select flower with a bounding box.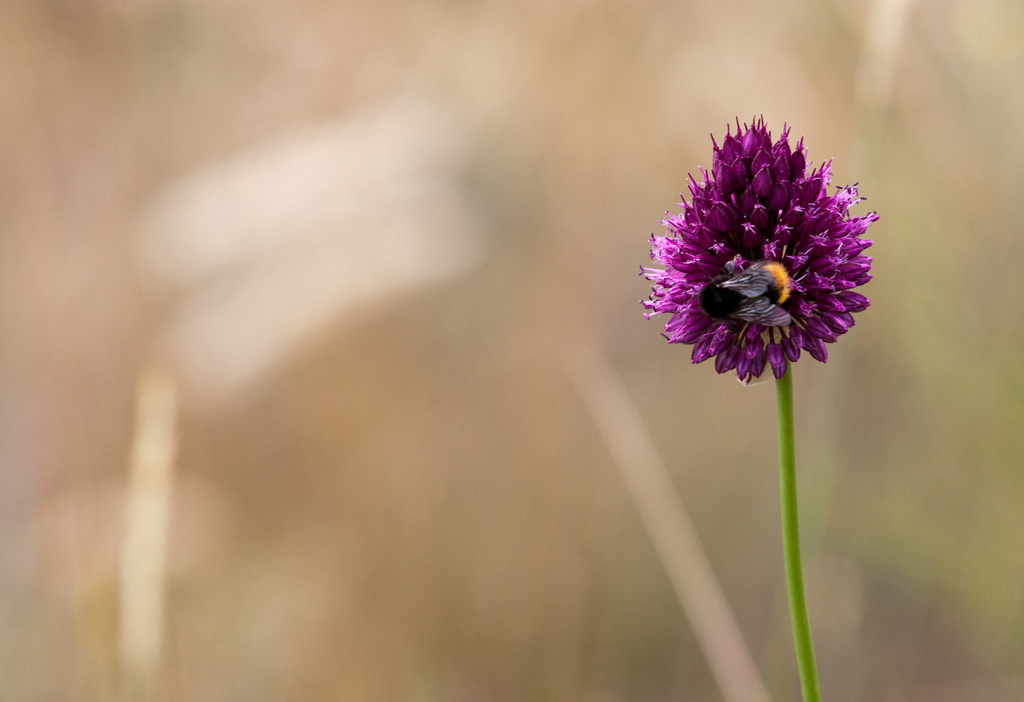
bbox(632, 121, 879, 390).
